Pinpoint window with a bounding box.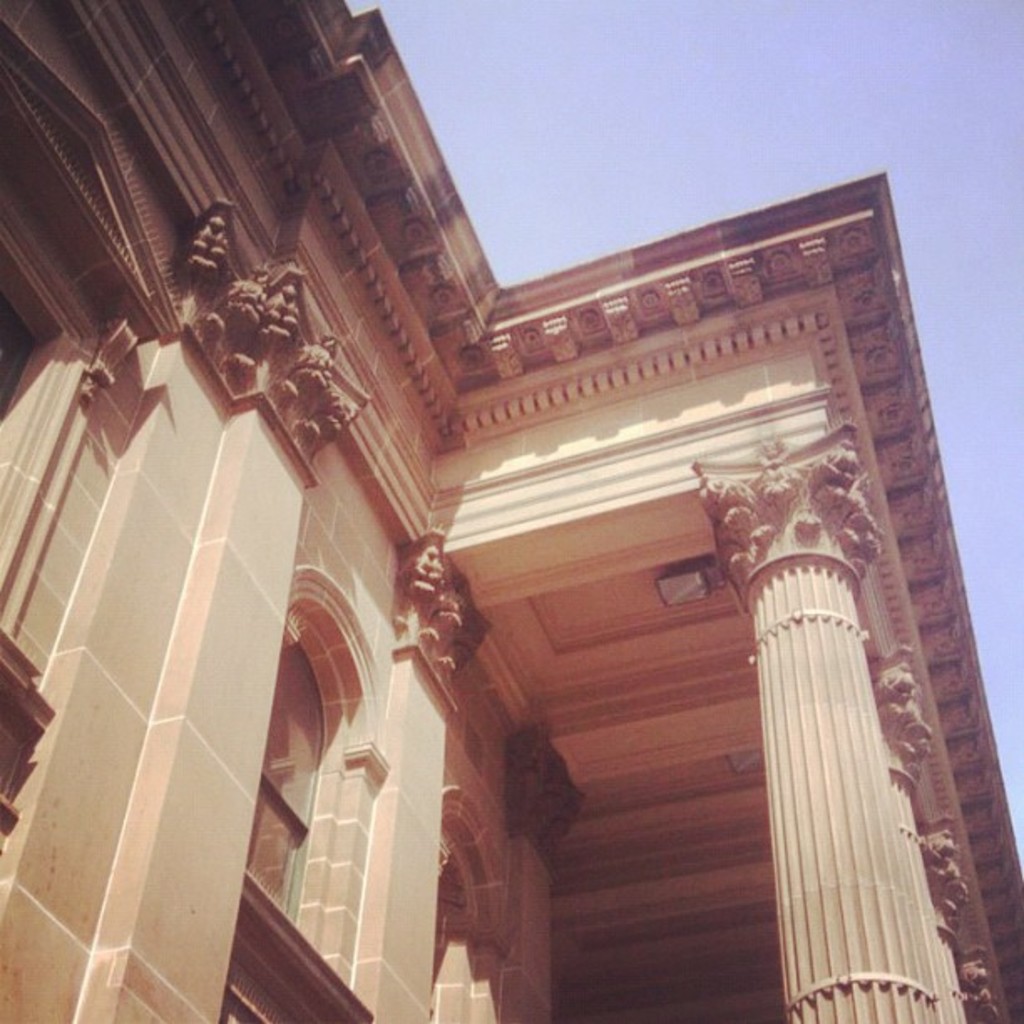
(x1=0, y1=8, x2=184, y2=837).
